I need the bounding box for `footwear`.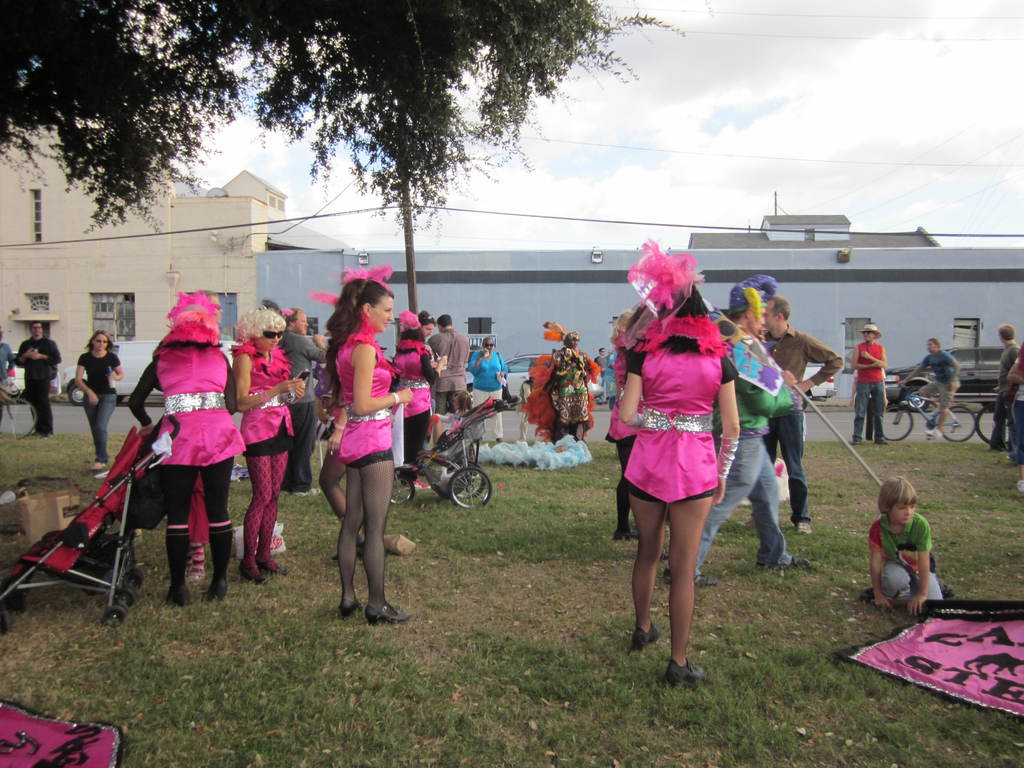
Here it is: [366,602,410,627].
